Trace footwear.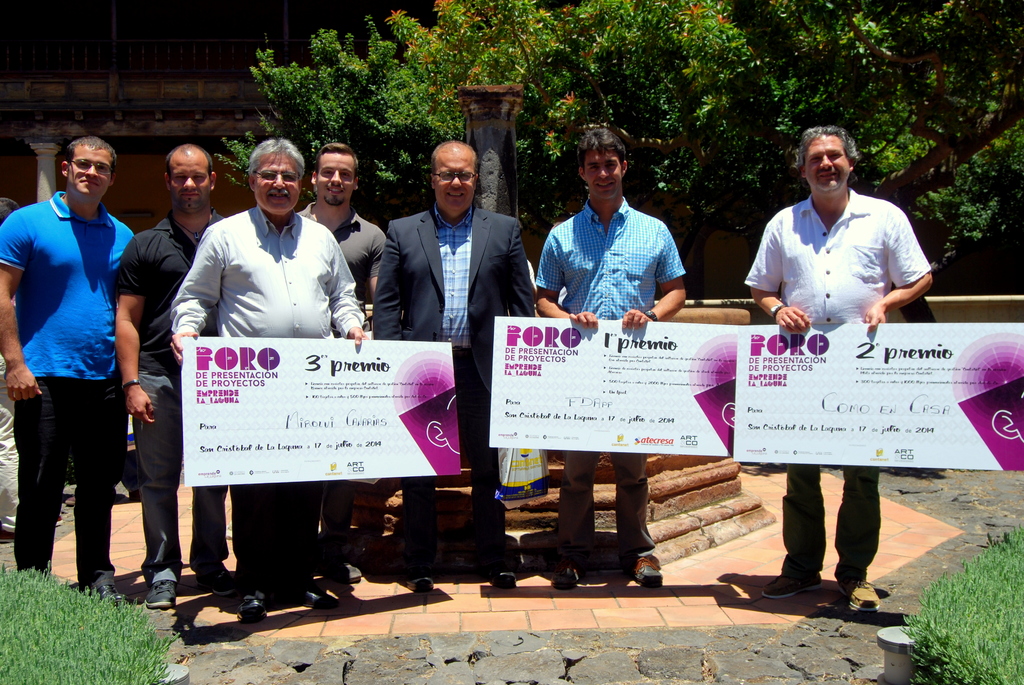
Traced to BBox(147, 579, 179, 610).
